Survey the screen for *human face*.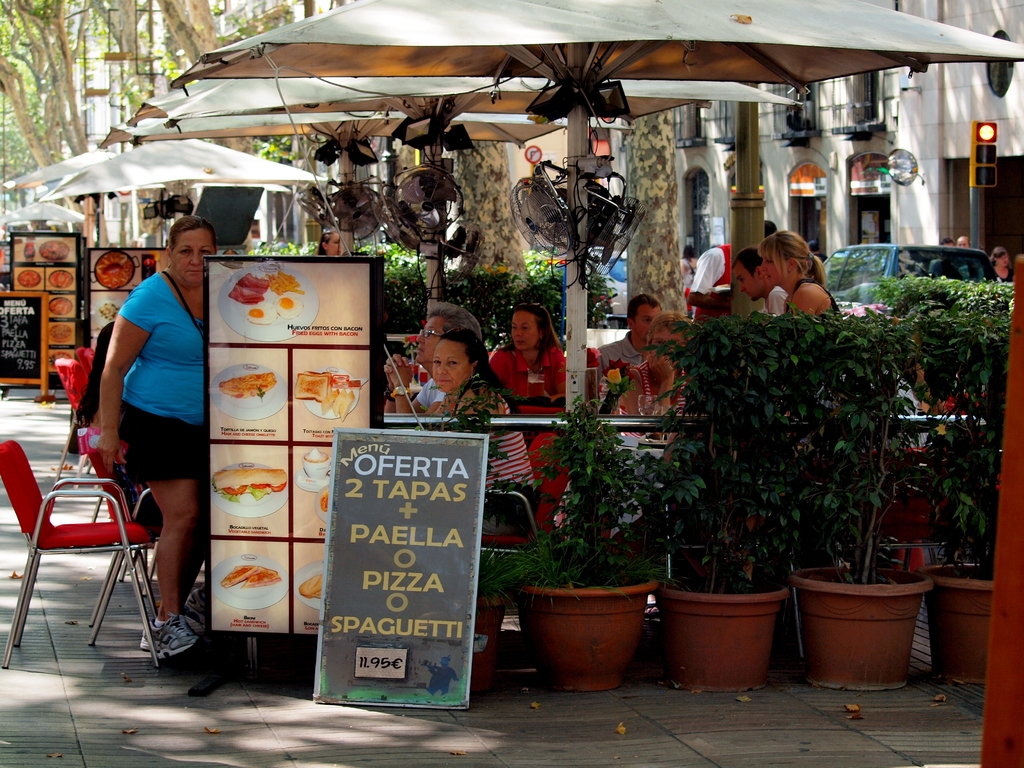
Survey found: [737, 263, 758, 299].
